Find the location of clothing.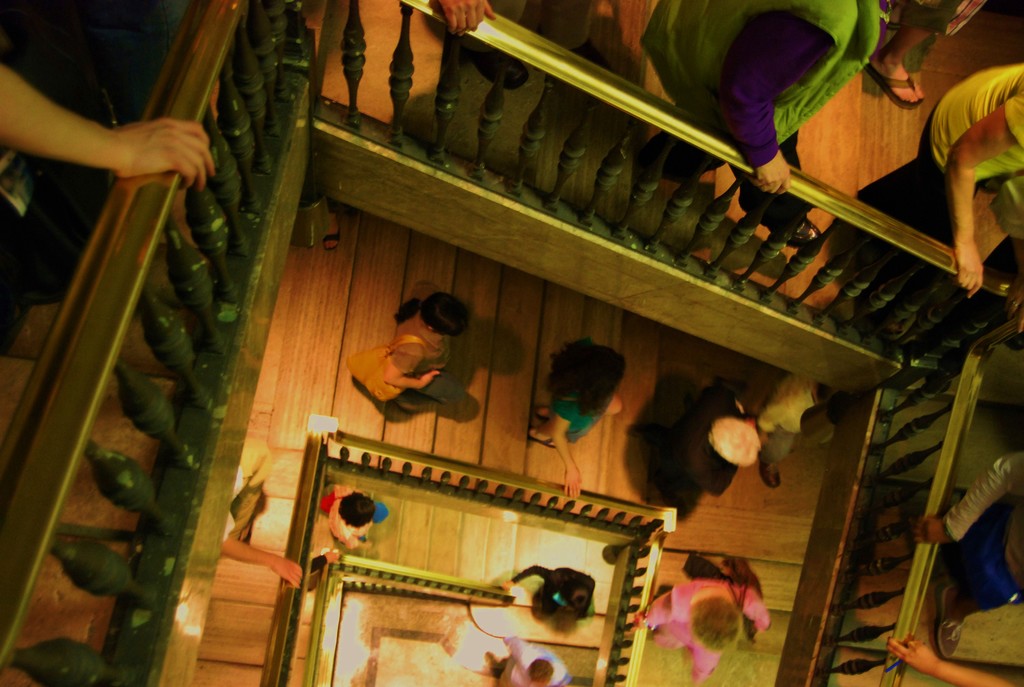
Location: 507, 636, 575, 686.
